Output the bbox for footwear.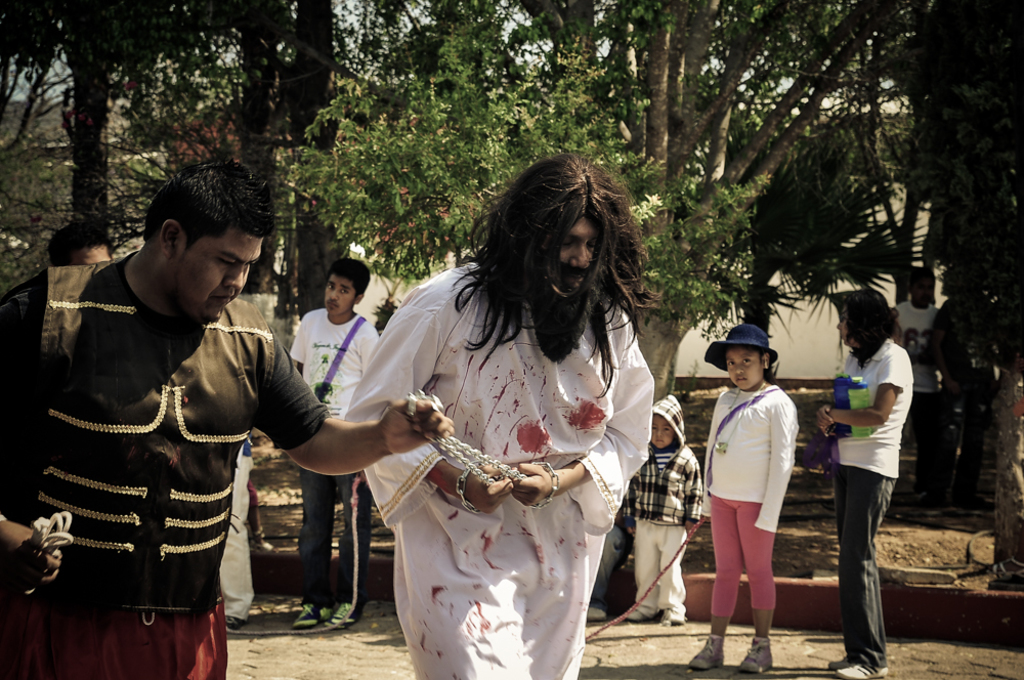
l=332, t=598, r=358, b=632.
